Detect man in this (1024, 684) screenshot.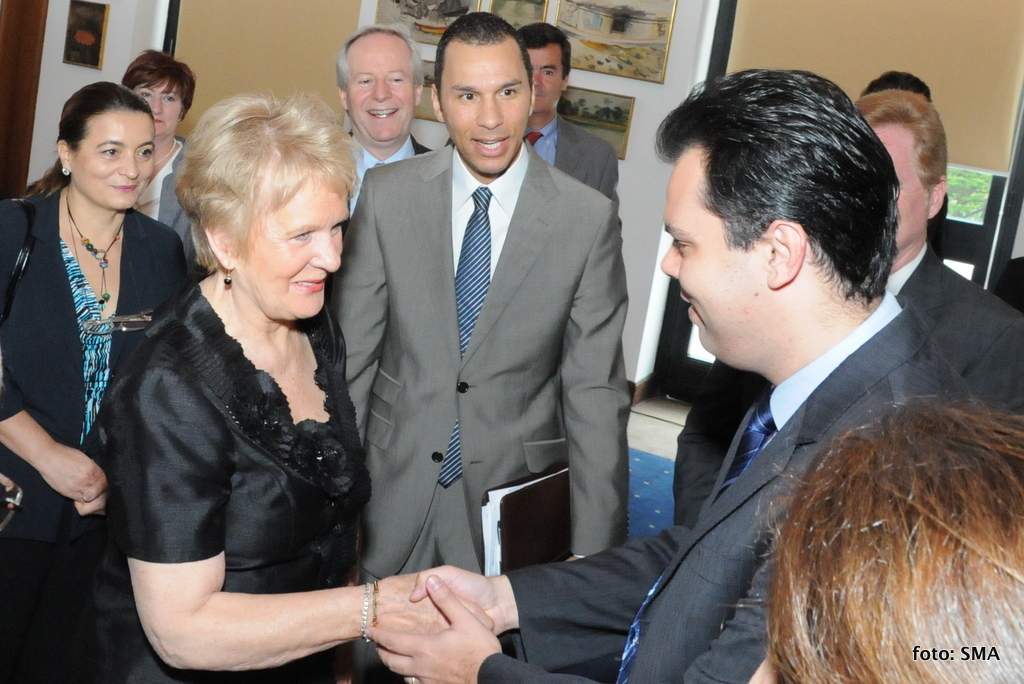
Detection: x1=324, y1=17, x2=433, y2=210.
